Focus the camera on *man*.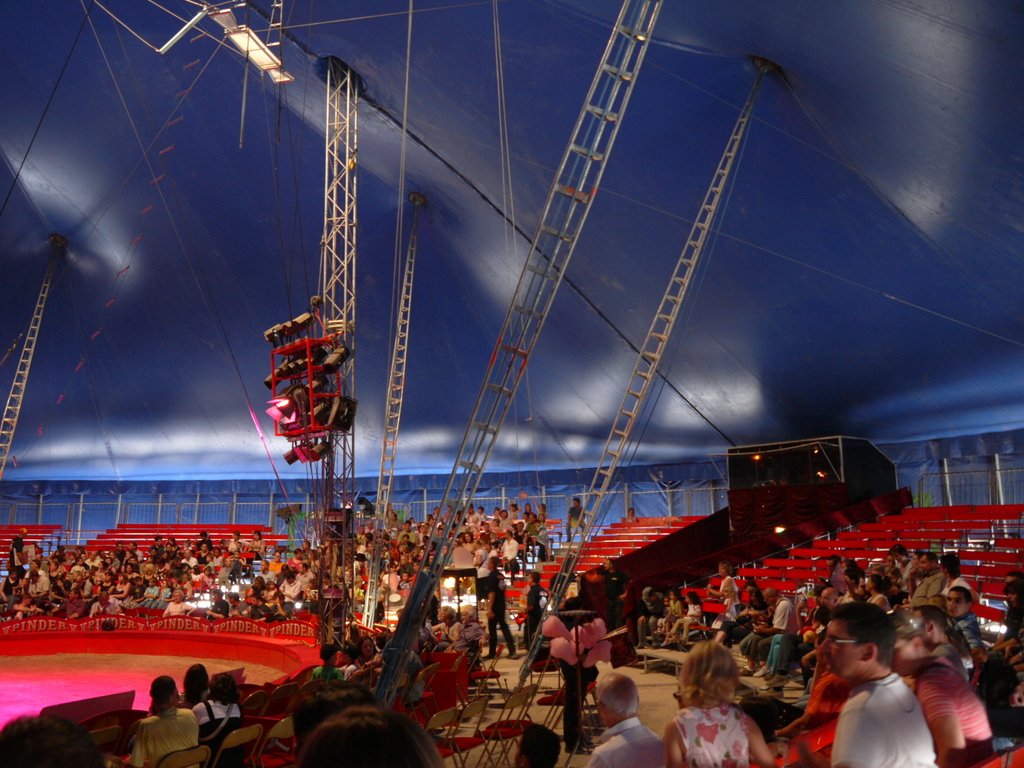
Focus region: 892 621 996 762.
